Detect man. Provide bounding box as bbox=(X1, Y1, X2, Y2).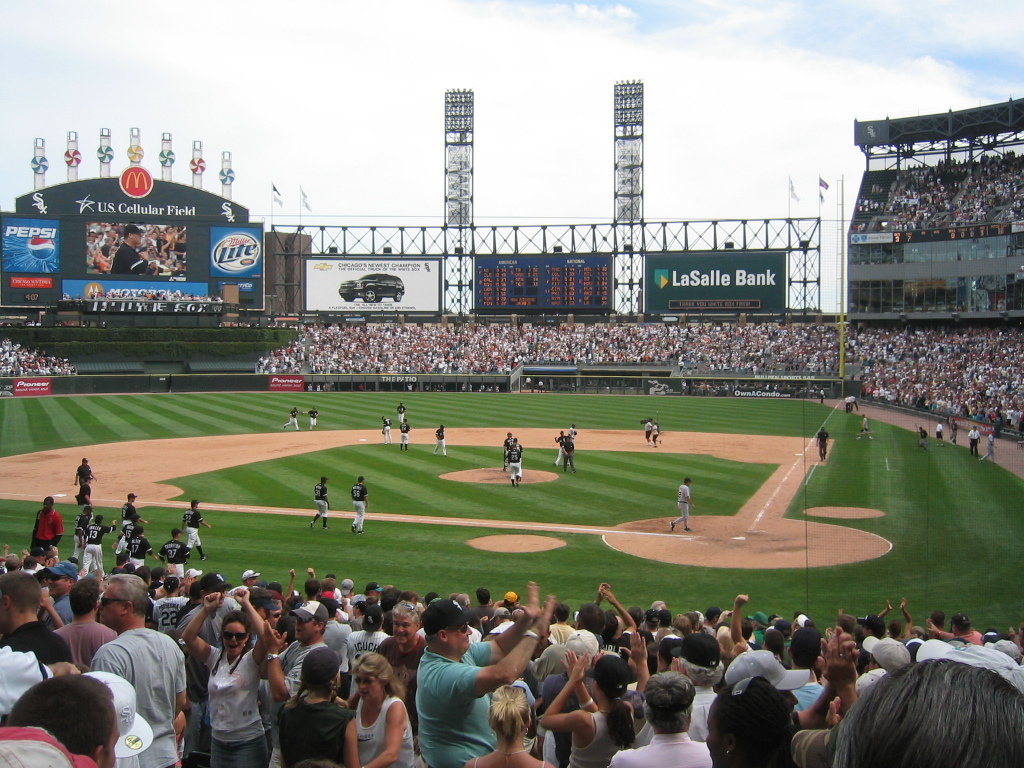
bbox=(553, 430, 568, 464).
